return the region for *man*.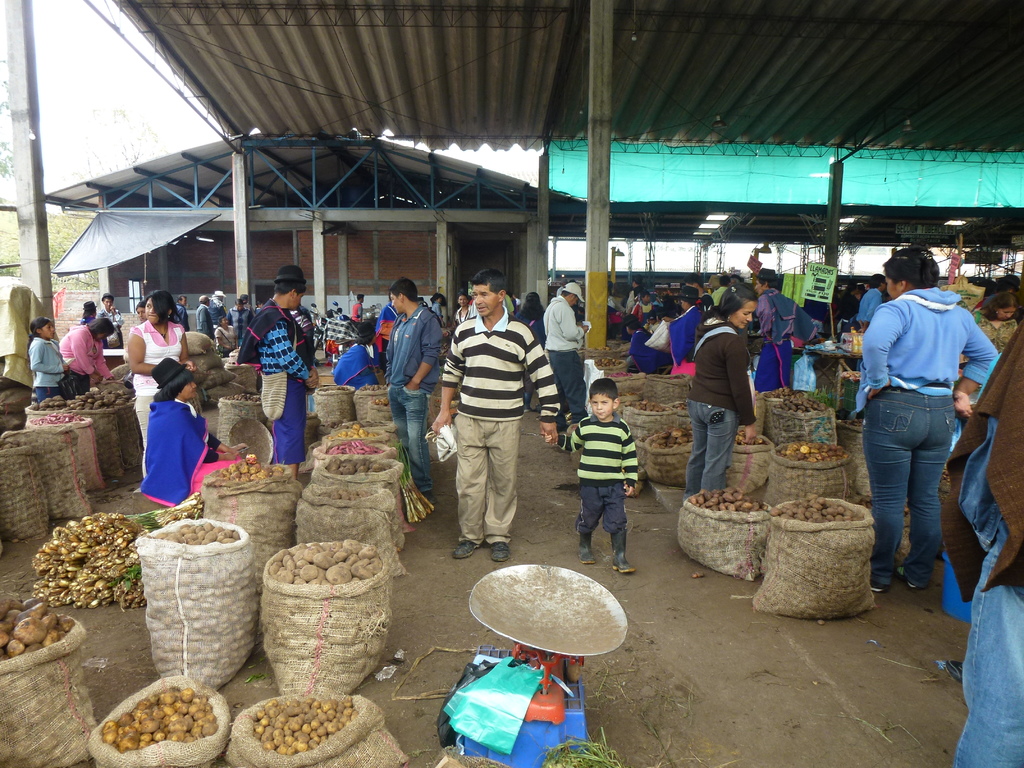
x1=174 y1=294 x2=191 y2=334.
